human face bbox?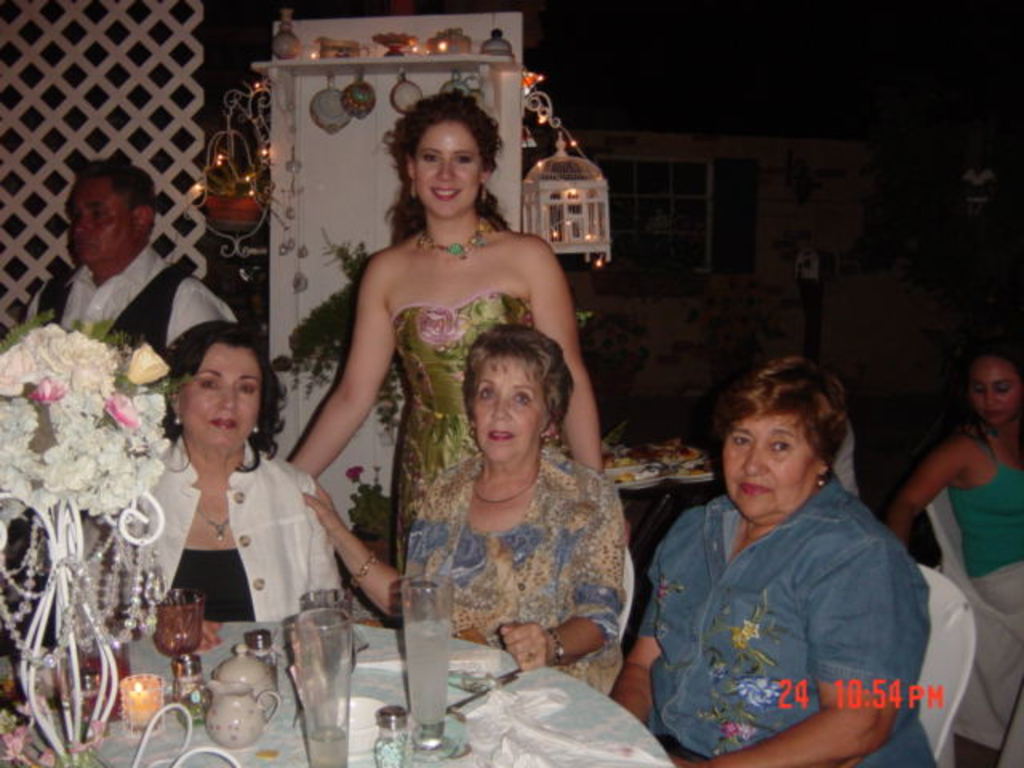
bbox=(970, 363, 1021, 429)
